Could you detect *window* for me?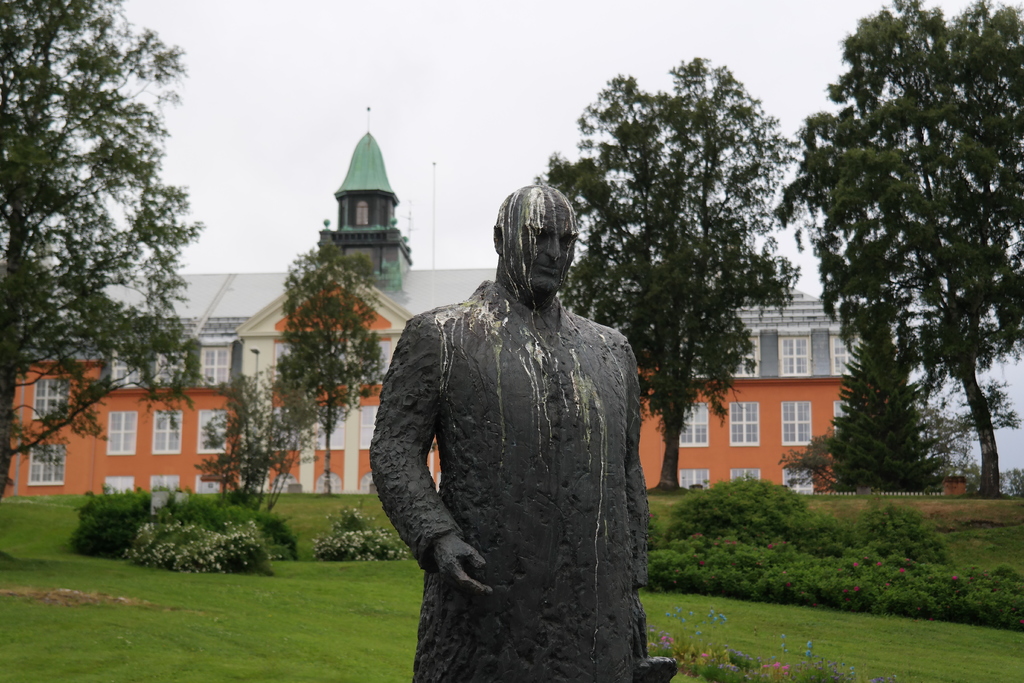
Detection result: l=198, t=343, r=231, b=389.
